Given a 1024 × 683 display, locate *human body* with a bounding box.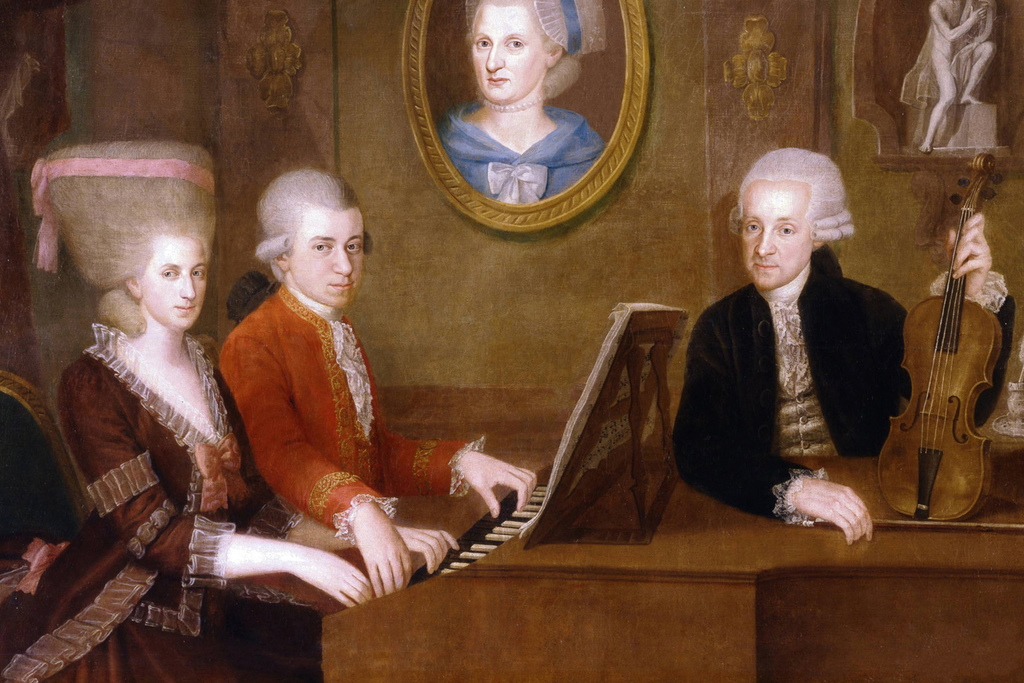
Located: {"x1": 900, "y1": 0, "x2": 1000, "y2": 156}.
